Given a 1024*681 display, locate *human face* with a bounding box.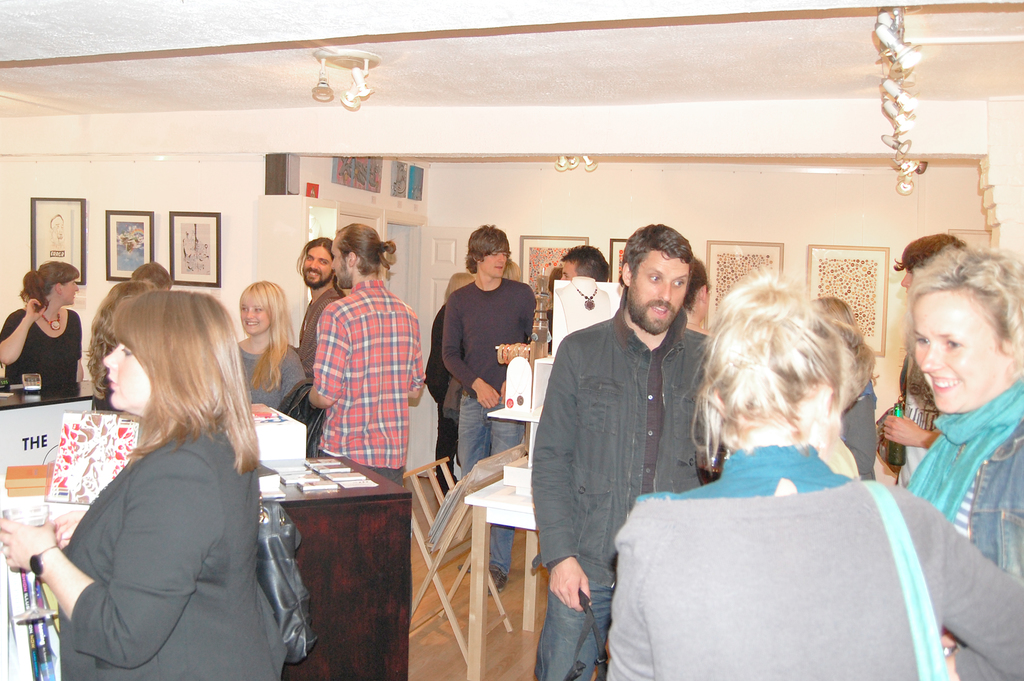
Located: 917:301:1007:410.
